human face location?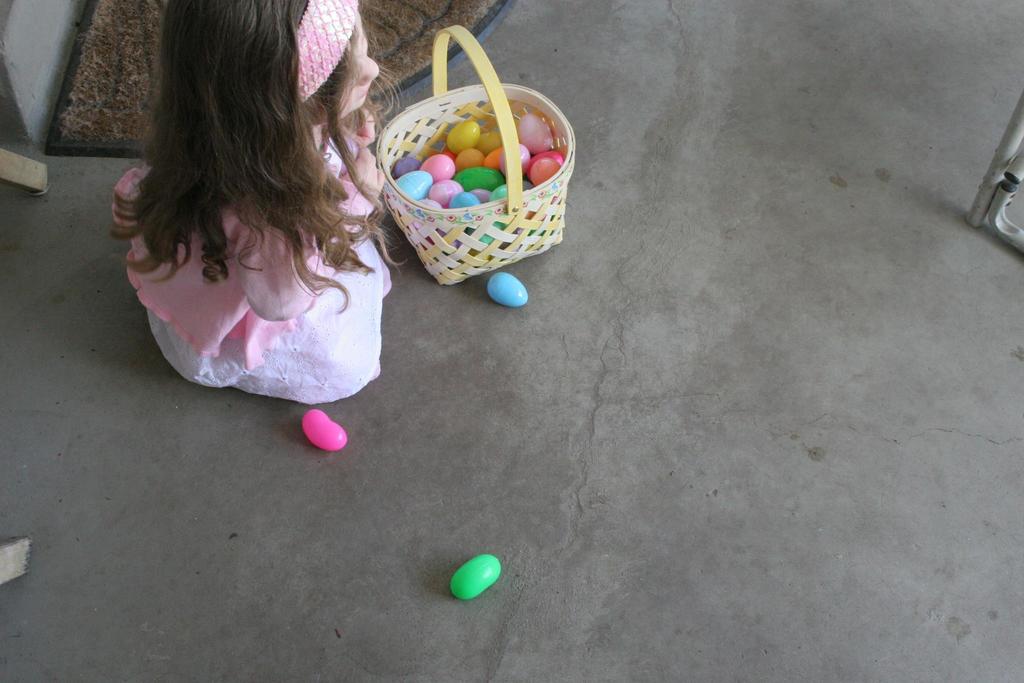
crop(317, 16, 378, 121)
